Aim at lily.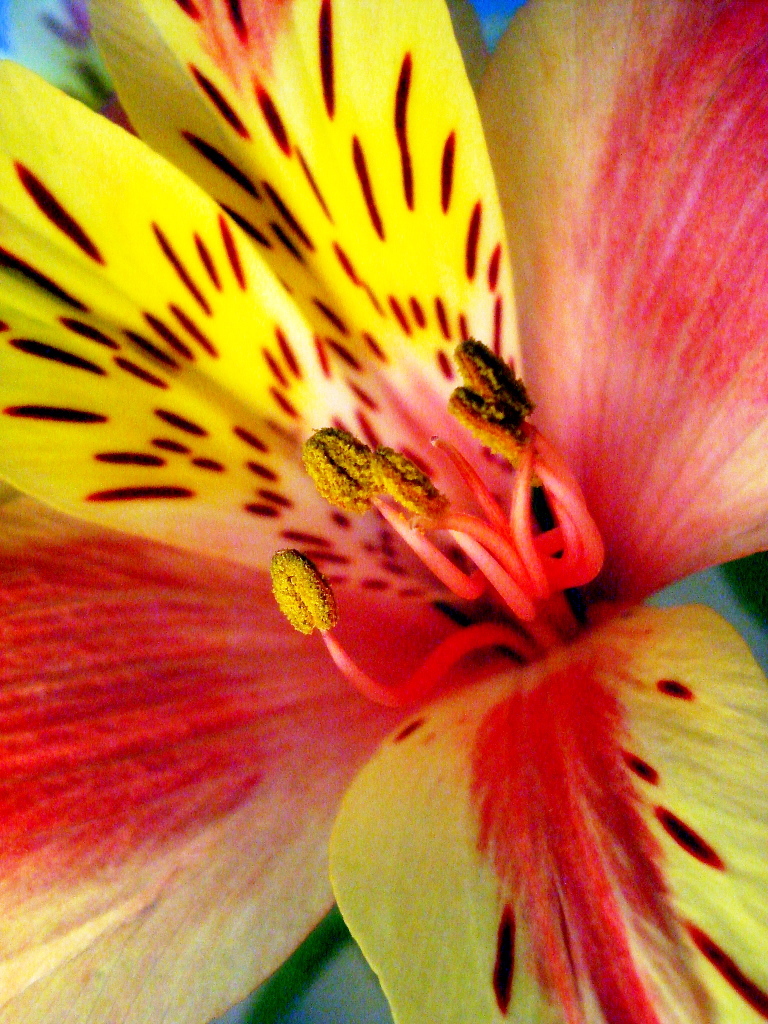
Aimed at bbox=(0, 0, 767, 1023).
